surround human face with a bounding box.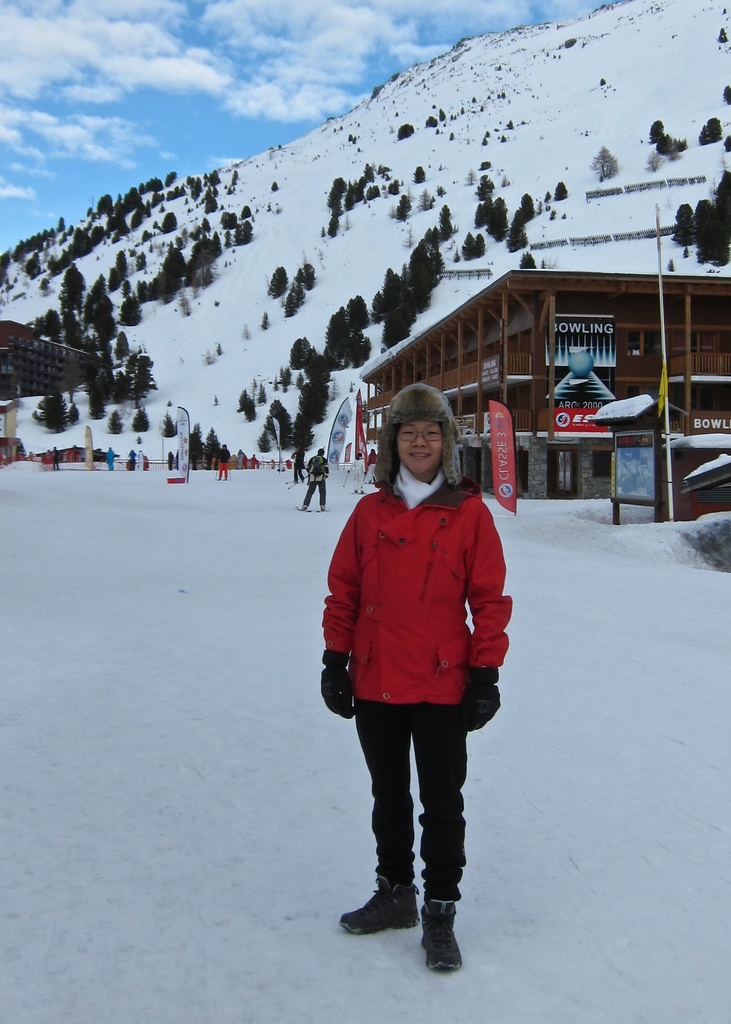
(401,420,443,479).
